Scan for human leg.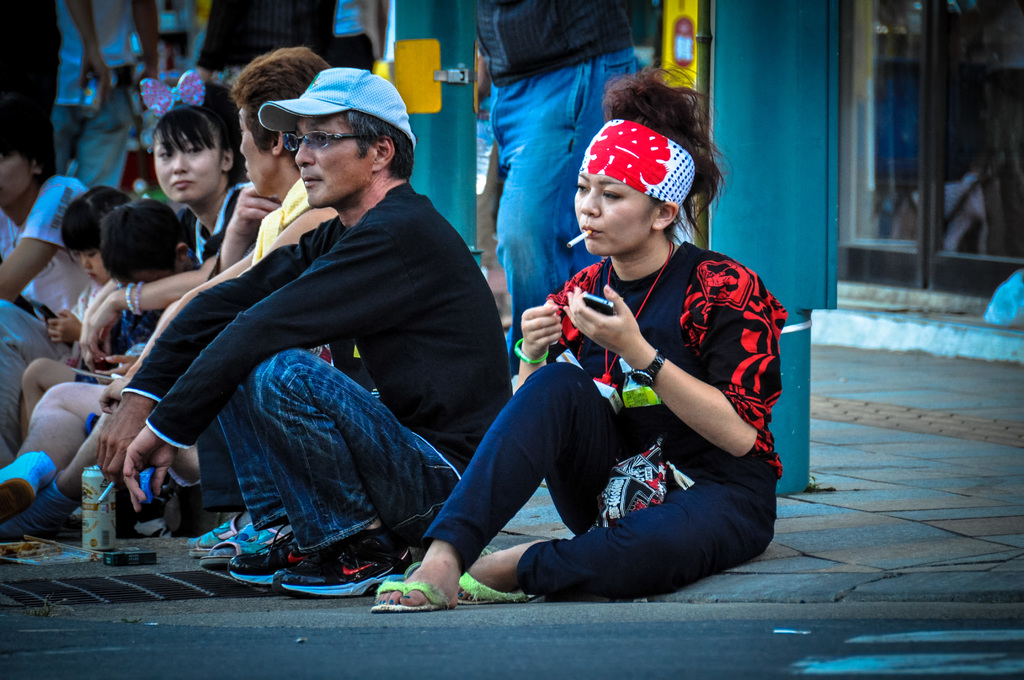
Scan result: <region>374, 360, 628, 611</region>.
